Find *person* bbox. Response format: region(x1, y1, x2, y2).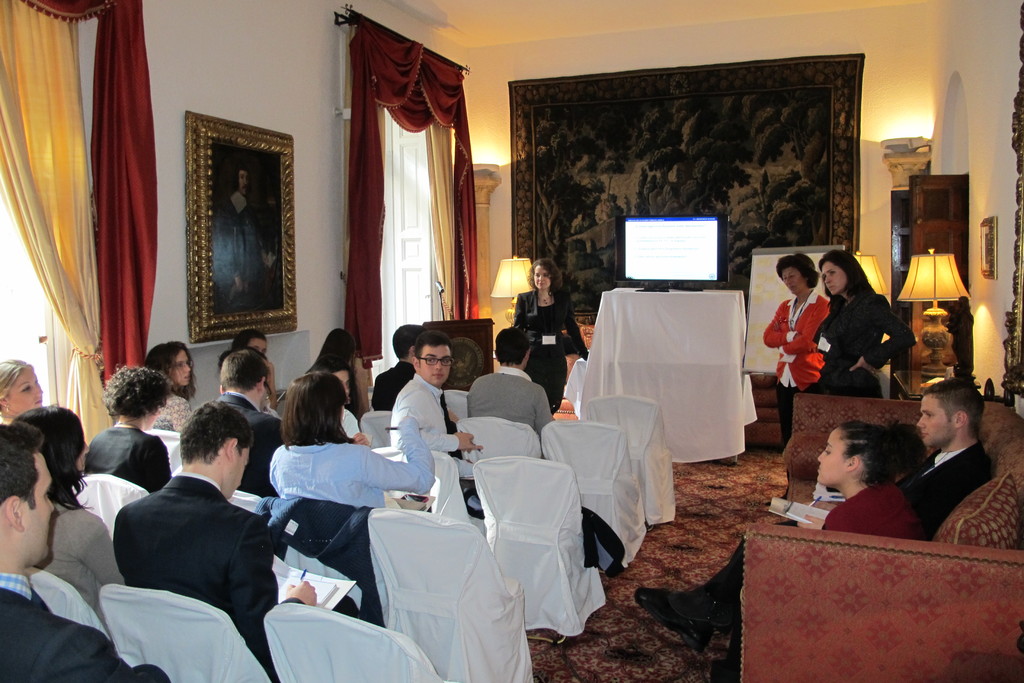
region(819, 262, 920, 414).
